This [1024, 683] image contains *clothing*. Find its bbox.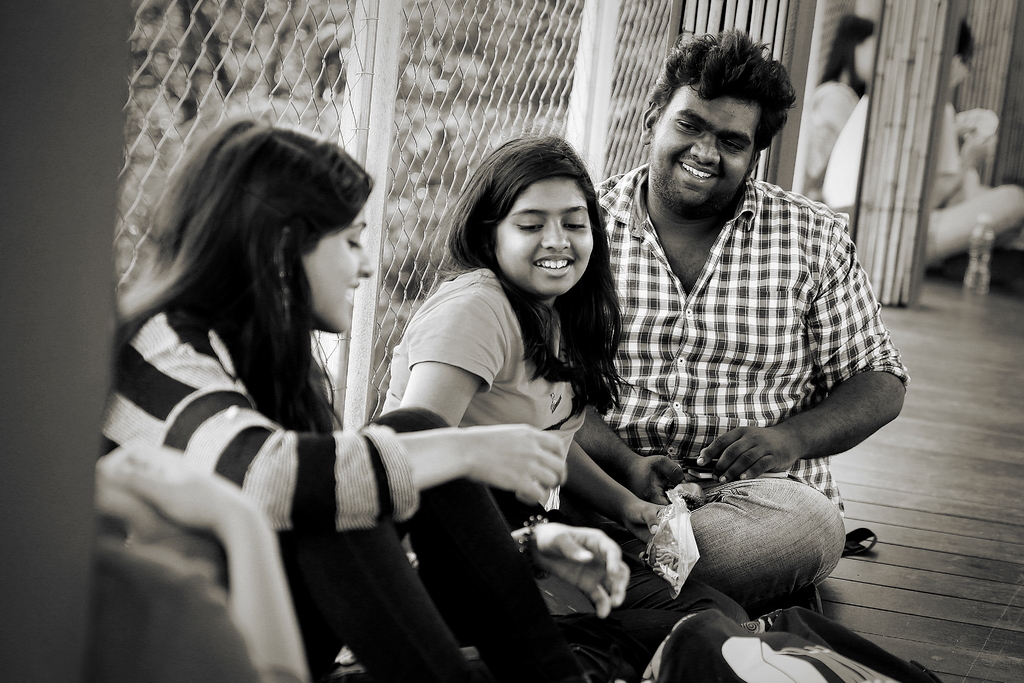
x1=93, y1=310, x2=577, y2=682.
